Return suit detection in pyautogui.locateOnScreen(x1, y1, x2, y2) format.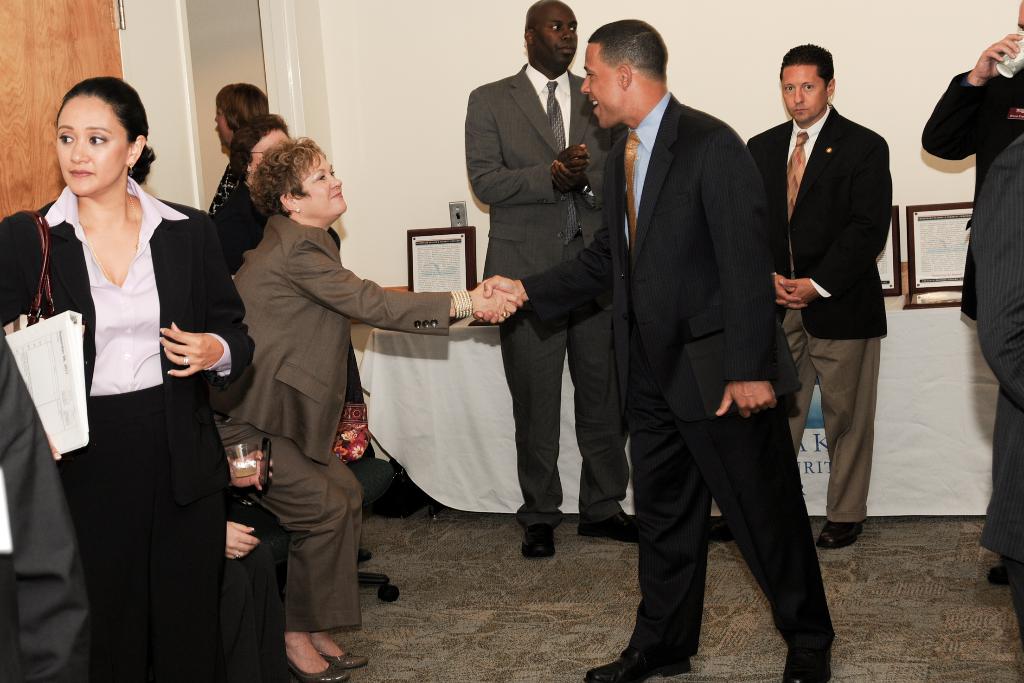
pyautogui.locateOnScreen(0, 176, 257, 682).
